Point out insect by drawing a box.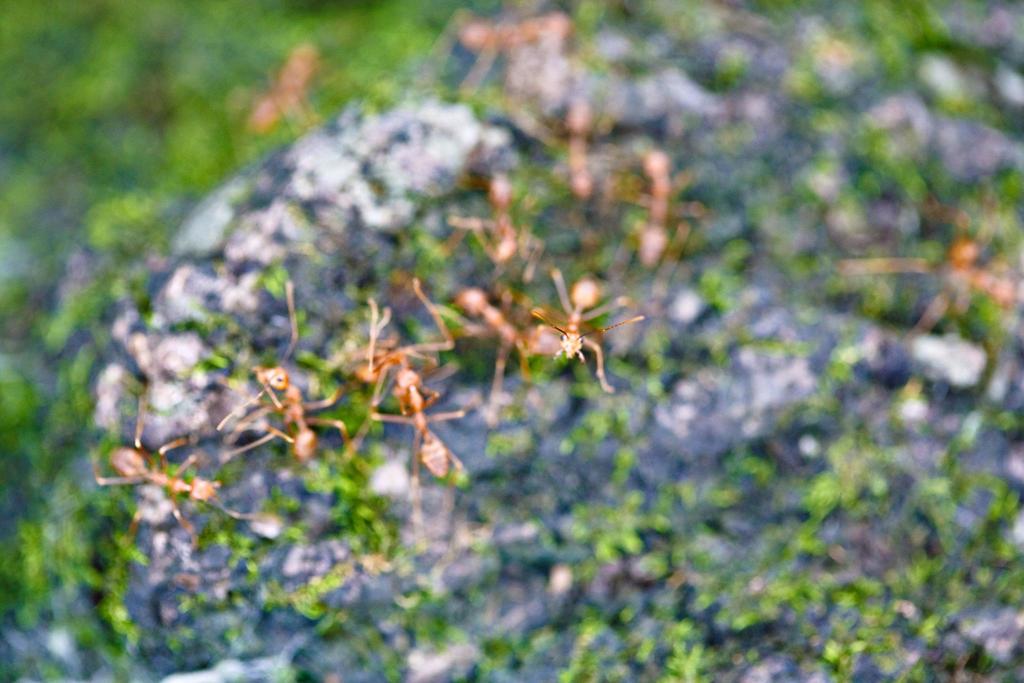
(x1=92, y1=404, x2=278, y2=549).
